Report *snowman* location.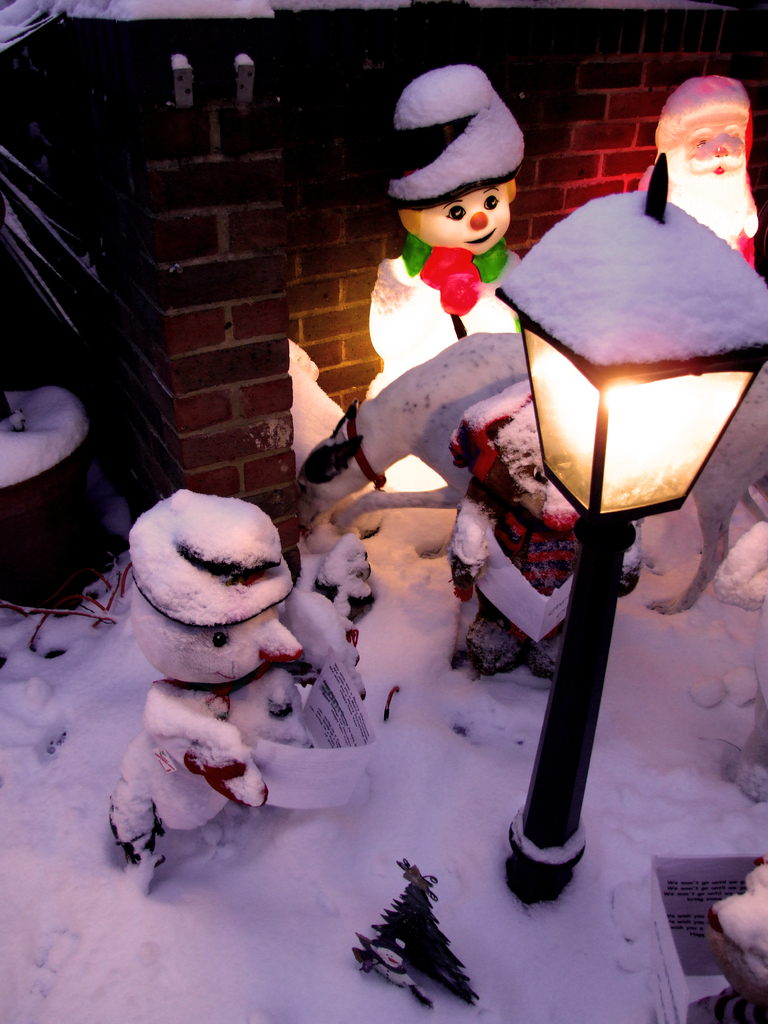
Report: bbox=[351, 52, 541, 491].
